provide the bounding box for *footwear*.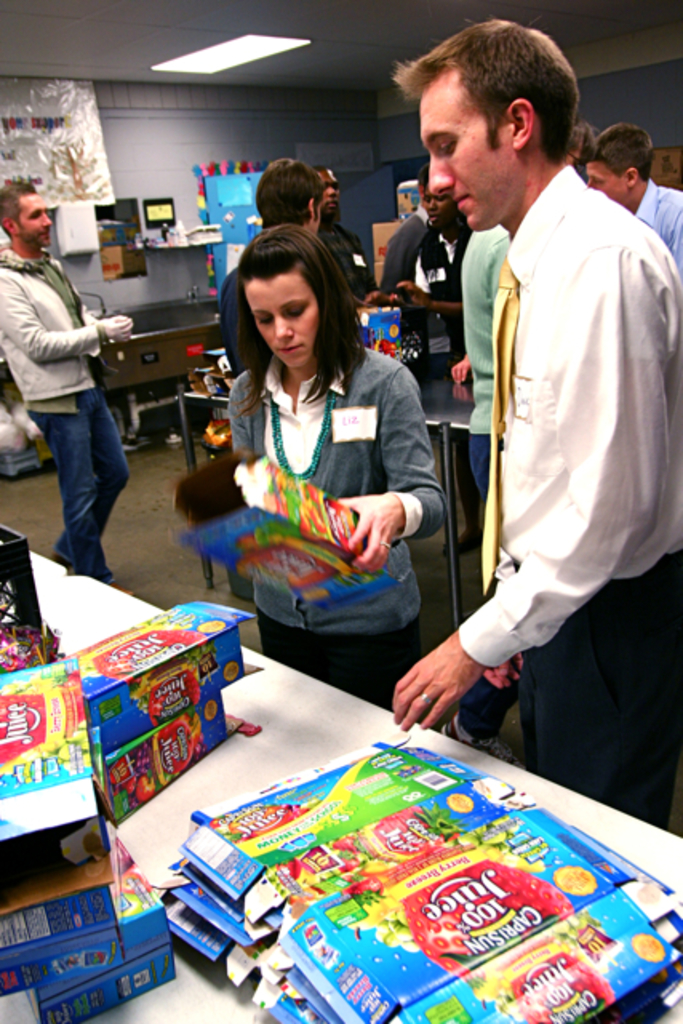
[left=96, top=544, right=122, bottom=587].
